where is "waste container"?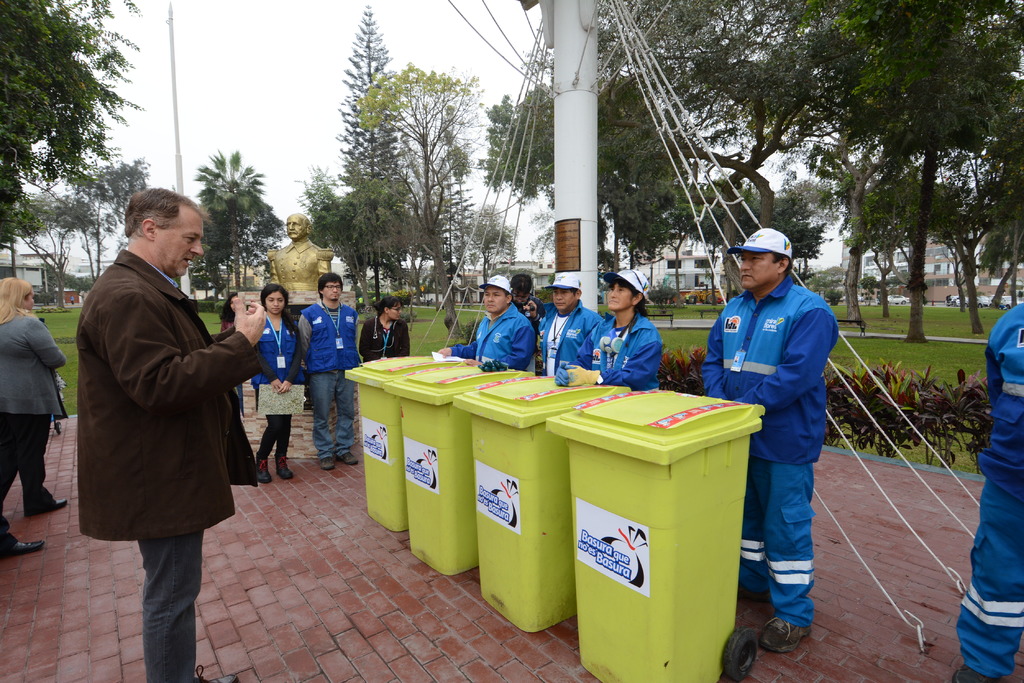
detection(339, 347, 465, 533).
